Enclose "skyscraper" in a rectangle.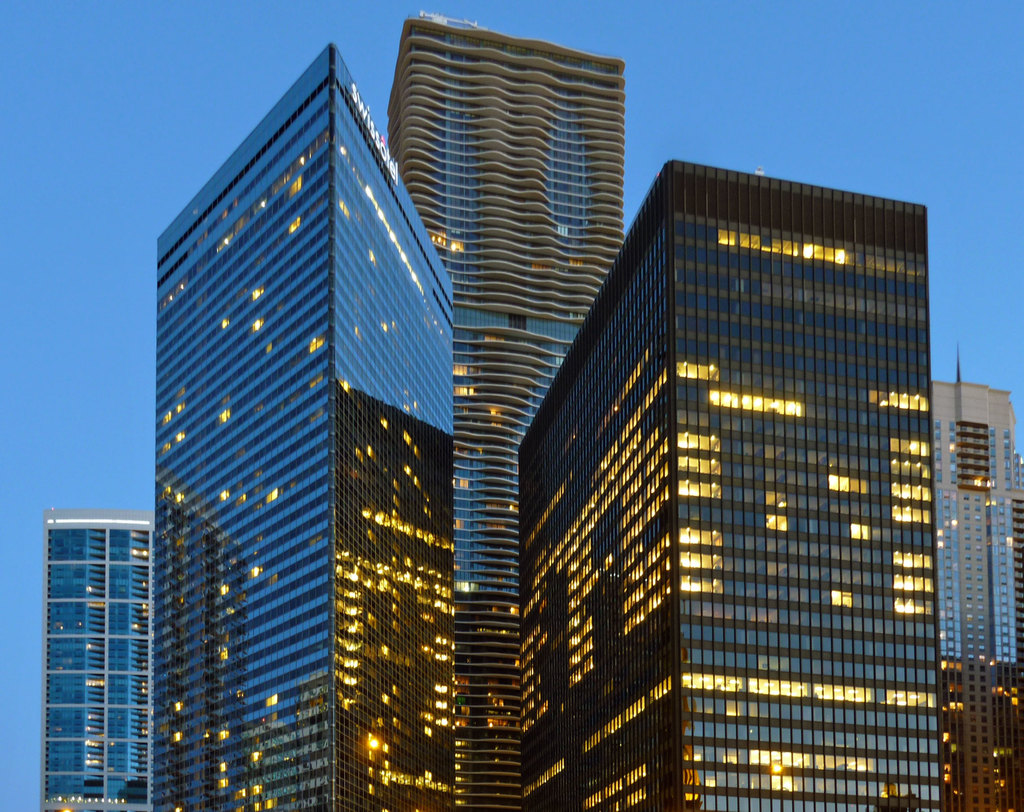
(141, 39, 459, 811).
